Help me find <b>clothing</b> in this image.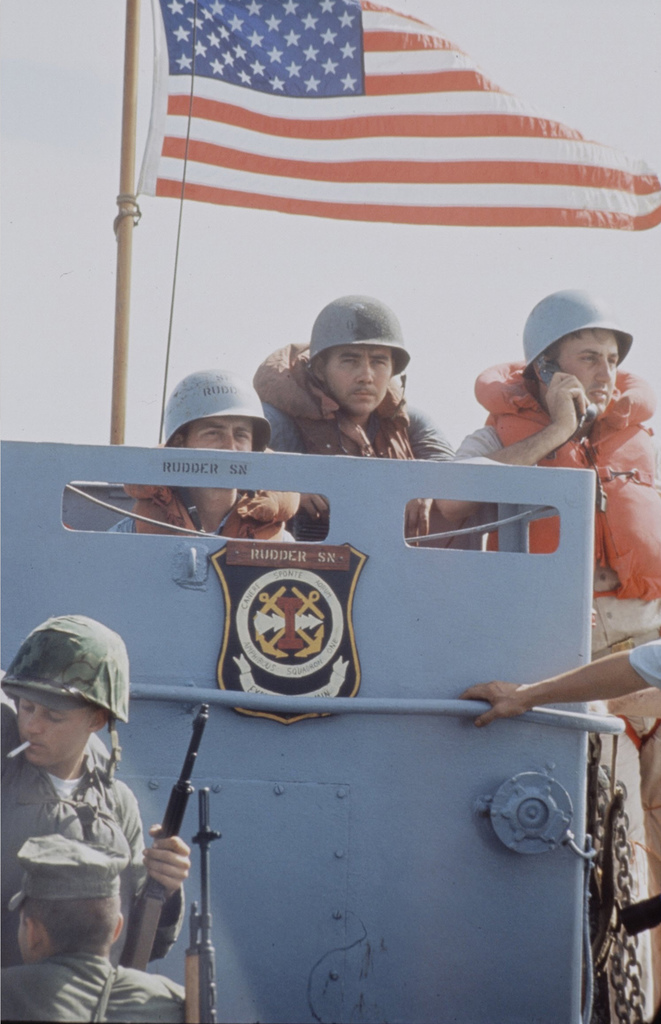
Found it: [100, 476, 298, 541].
